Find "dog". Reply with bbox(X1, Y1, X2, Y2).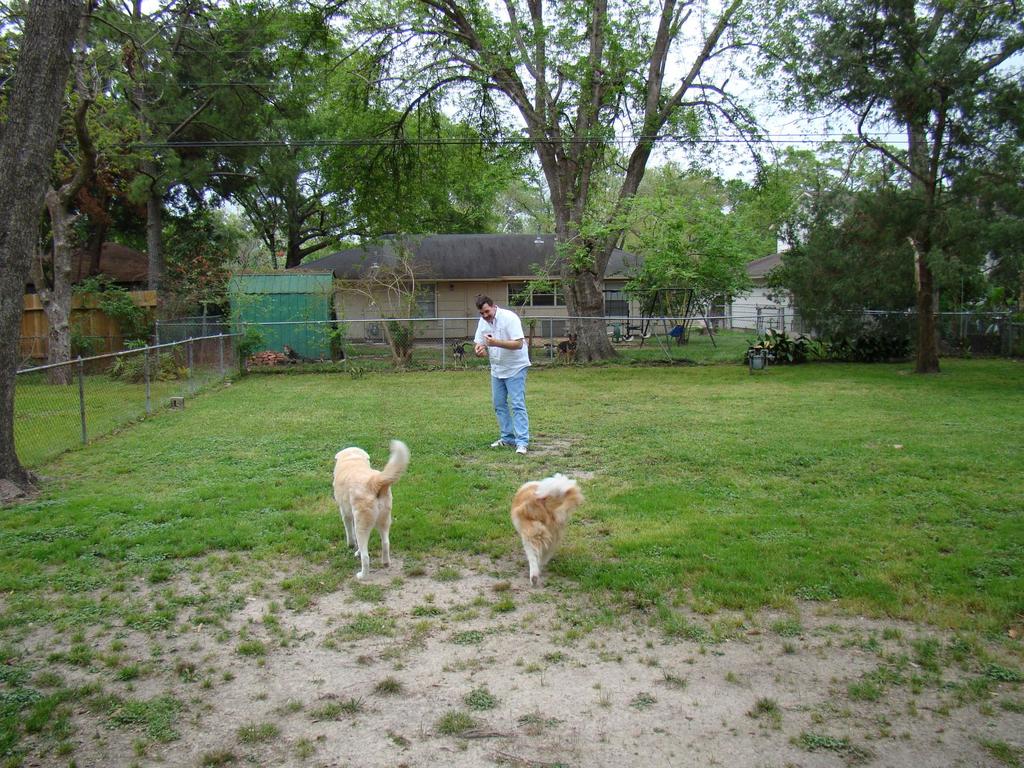
bbox(508, 470, 583, 586).
